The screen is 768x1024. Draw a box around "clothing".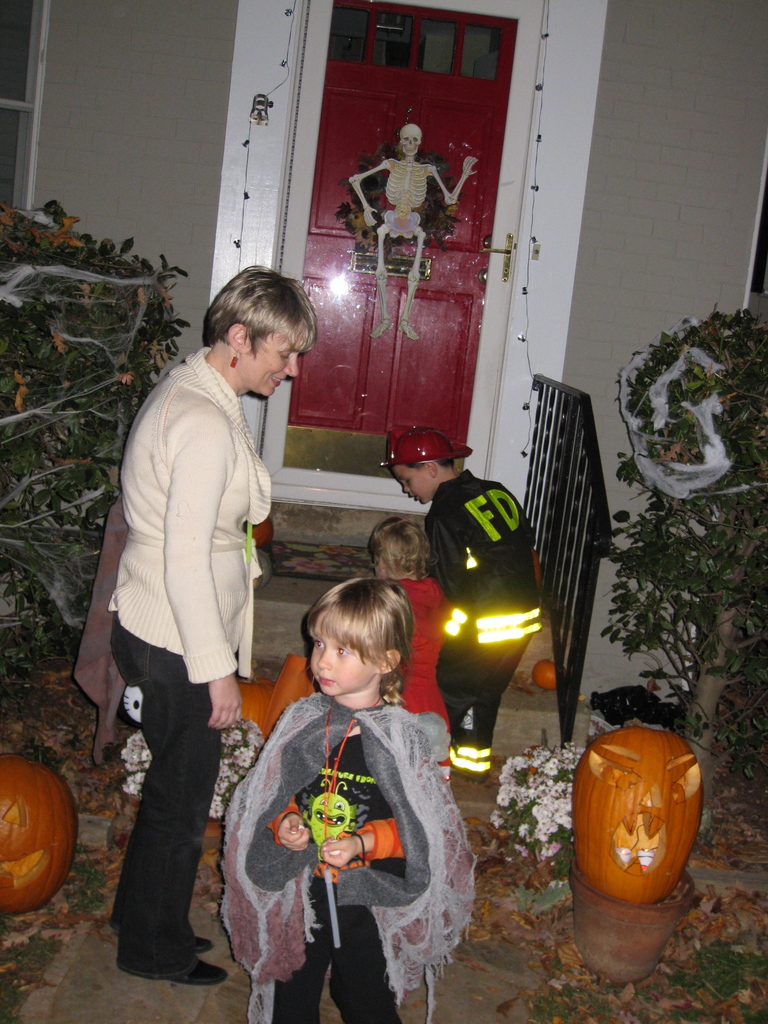
[x1=105, y1=353, x2=275, y2=989].
